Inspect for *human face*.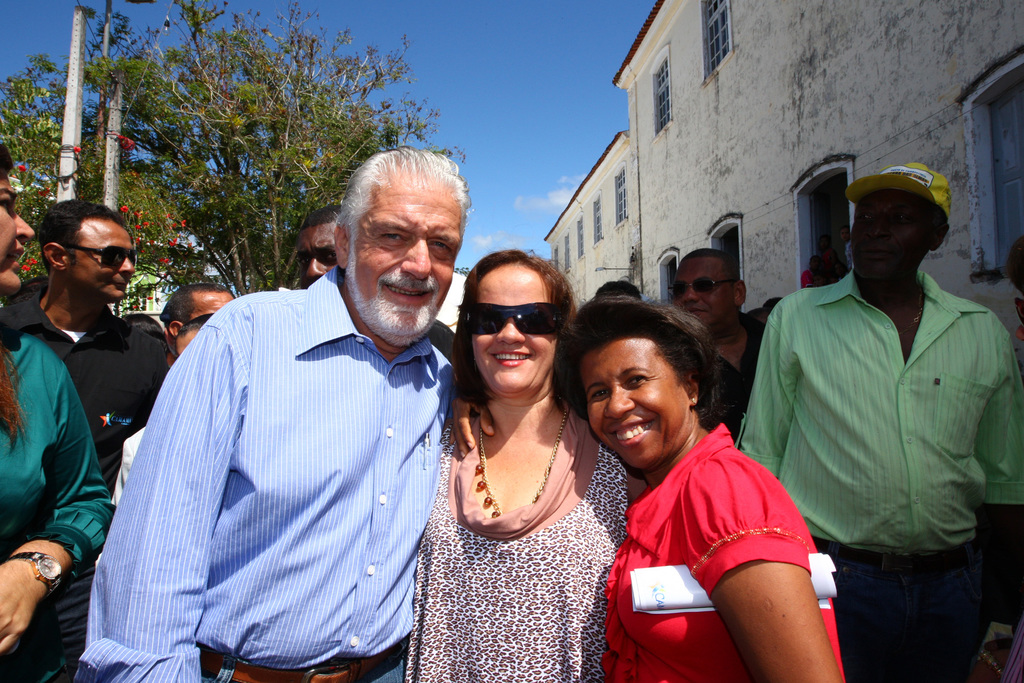
Inspection: 669:253:732:328.
